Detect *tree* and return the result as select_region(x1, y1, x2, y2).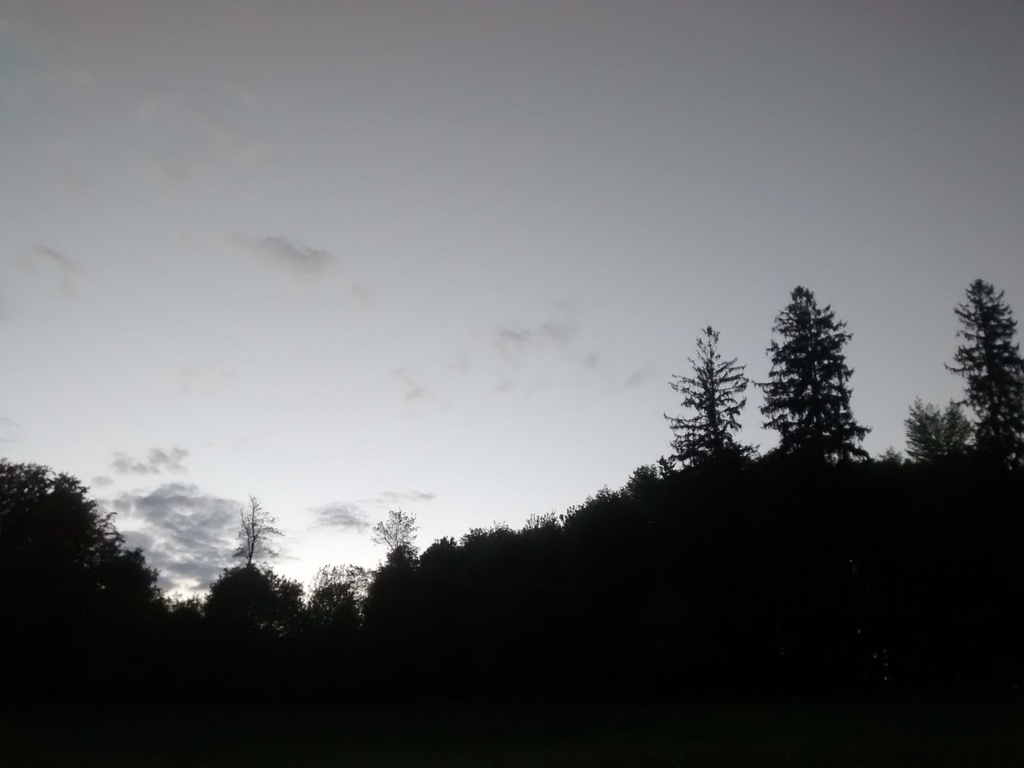
select_region(358, 540, 424, 660).
